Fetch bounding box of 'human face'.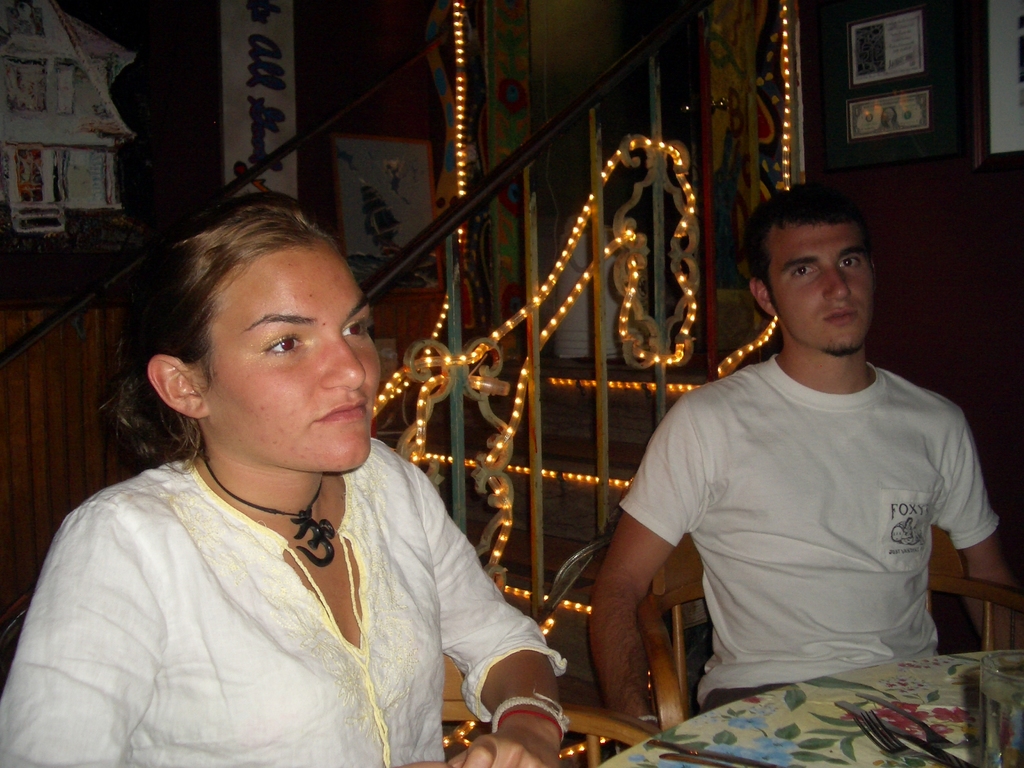
Bbox: 197:242:382:477.
